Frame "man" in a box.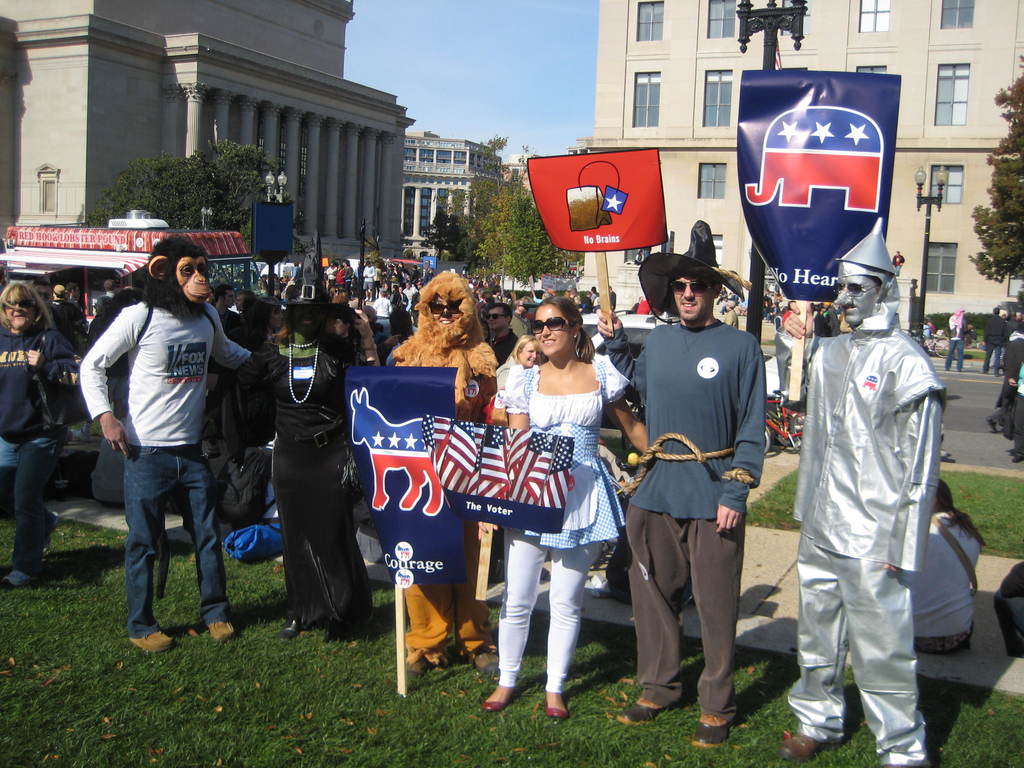
{"x1": 599, "y1": 225, "x2": 774, "y2": 756}.
